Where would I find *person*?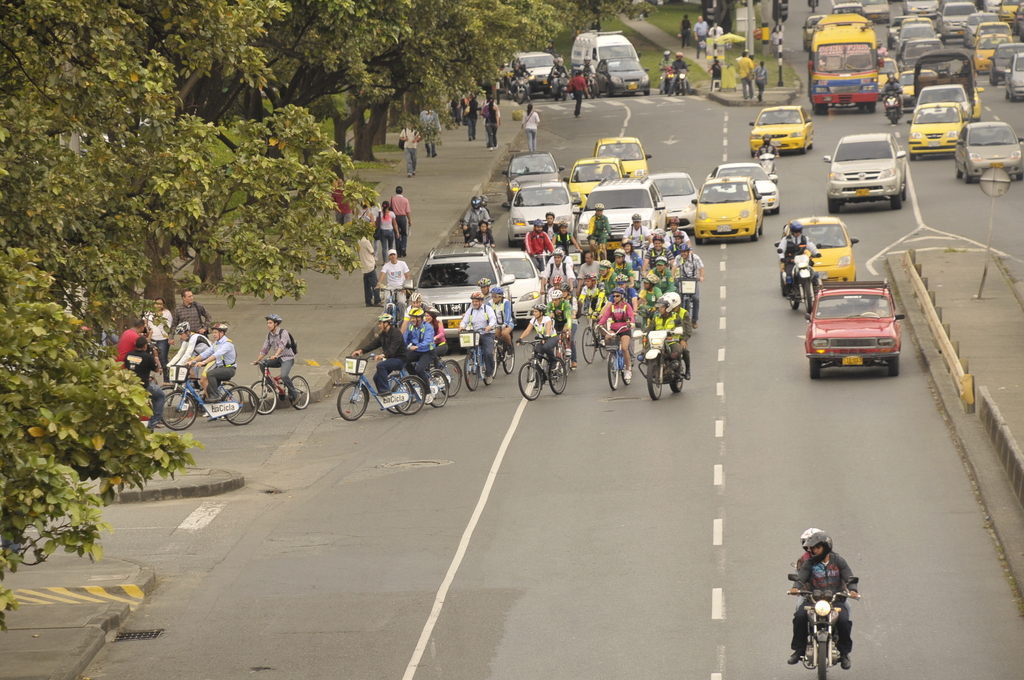
At 183 321 238 404.
